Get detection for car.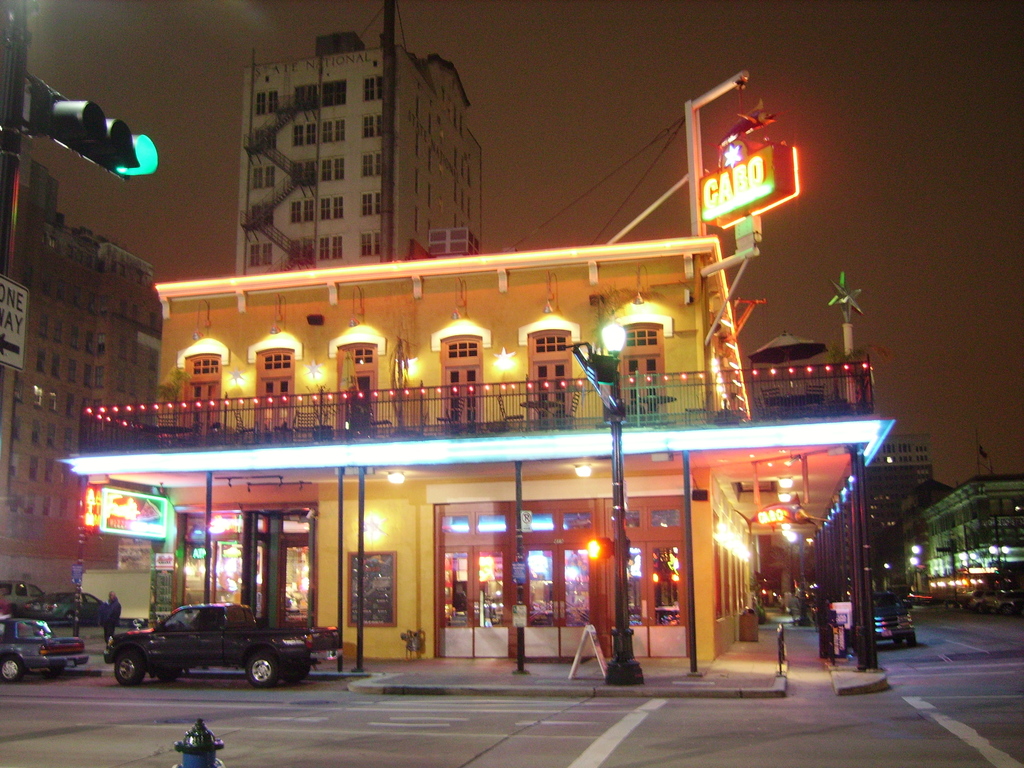
Detection: 103, 609, 328, 693.
